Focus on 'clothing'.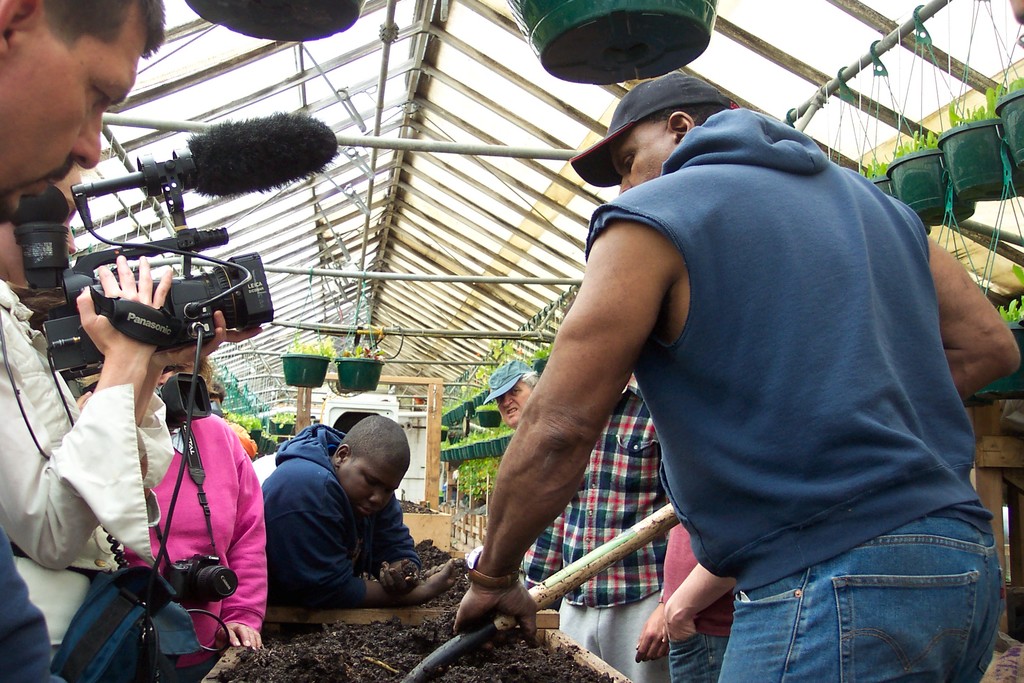
Focused at 653 523 732 682.
